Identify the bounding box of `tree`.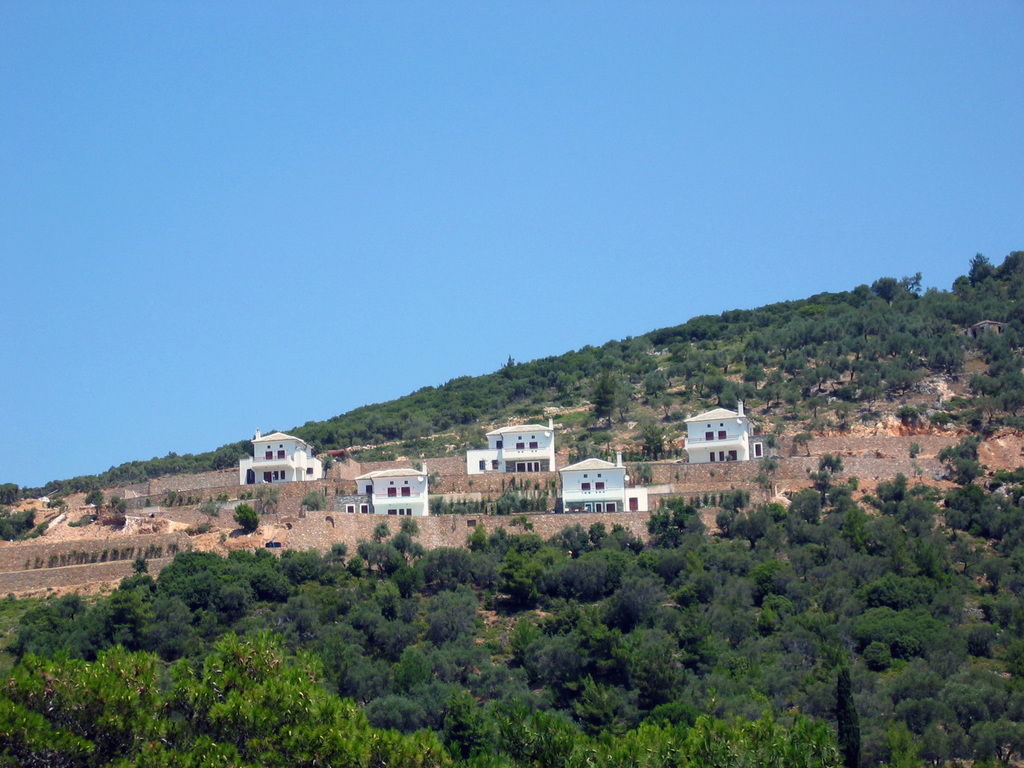
BBox(399, 516, 423, 538).
